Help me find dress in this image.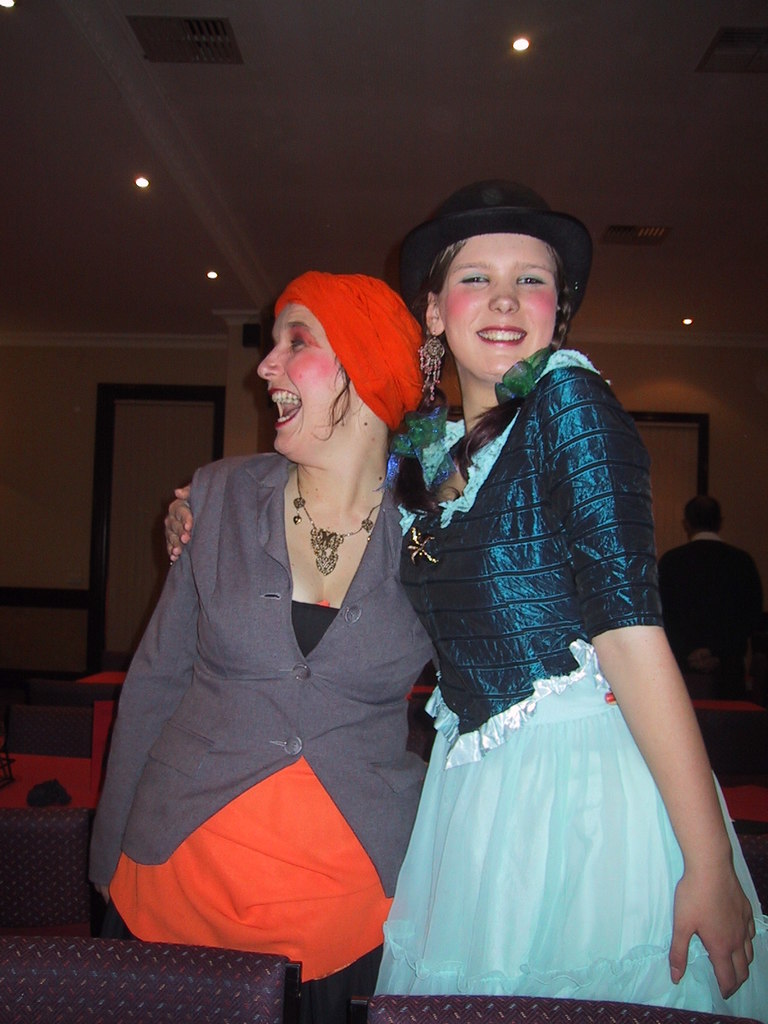
Found it: {"x1": 369, "y1": 339, "x2": 767, "y2": 1000}.
